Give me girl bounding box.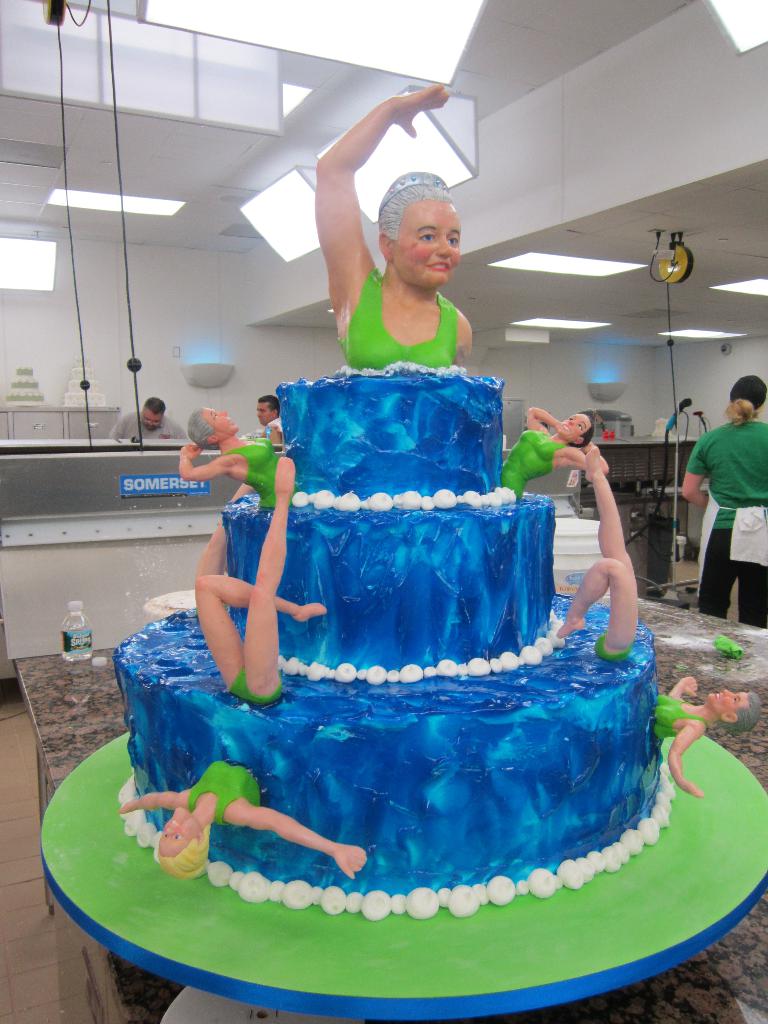
region(324, 76, 470, 373).
